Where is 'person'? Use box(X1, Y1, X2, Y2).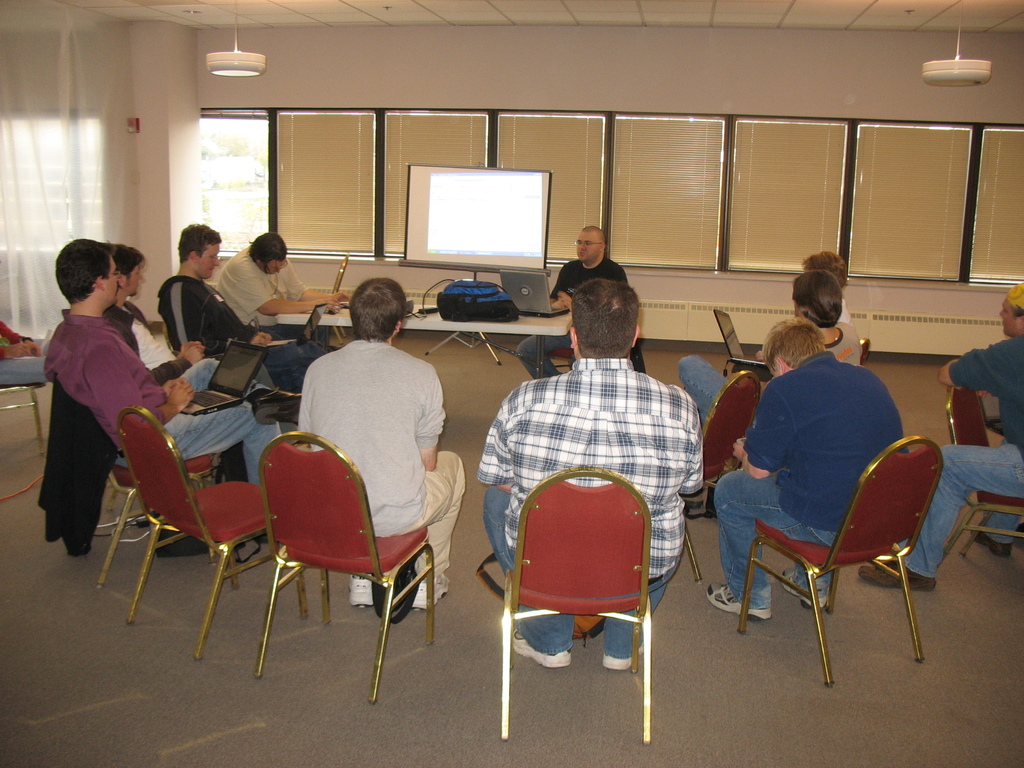
box(153, 220, 330, 392).
